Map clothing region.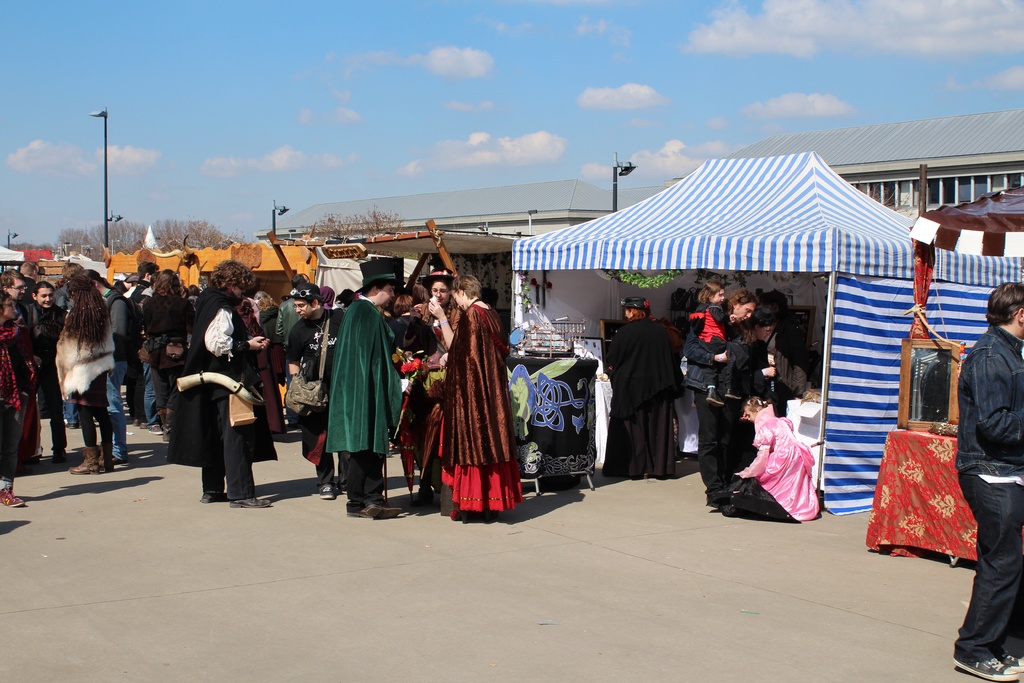
Mapped to box=[706, 404, 820, 522].
